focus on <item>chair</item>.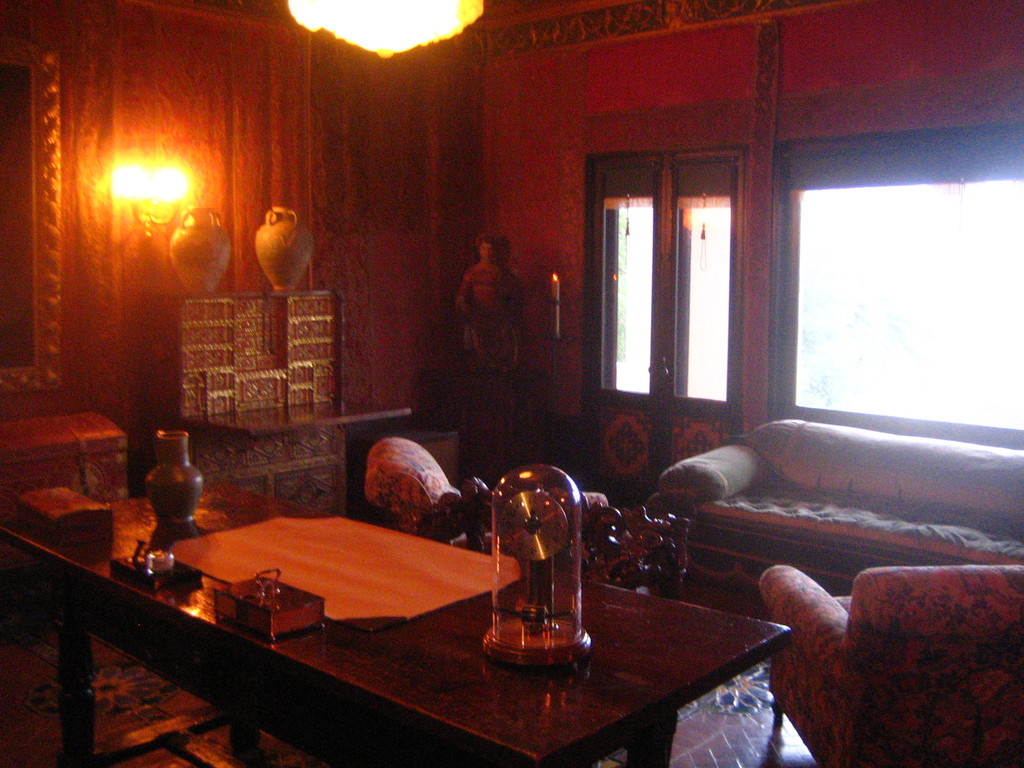
Focused at x1=775 y1=559 x2=1023 y2=751.
